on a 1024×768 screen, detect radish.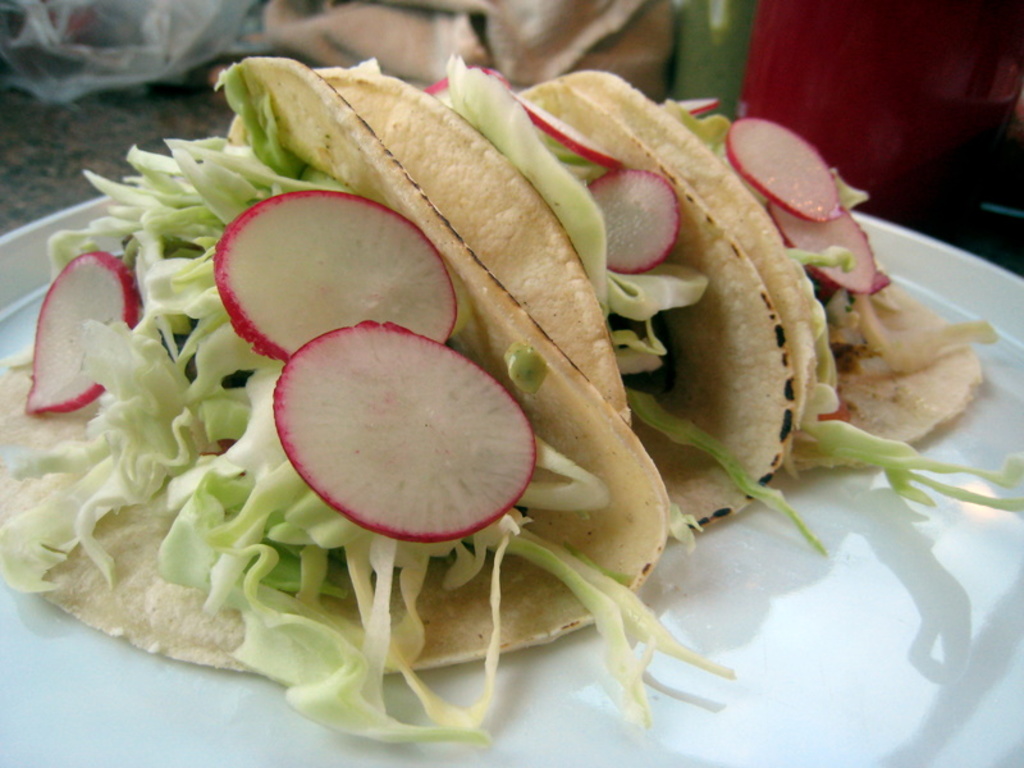
BBox(431, 64, 507, 116).
